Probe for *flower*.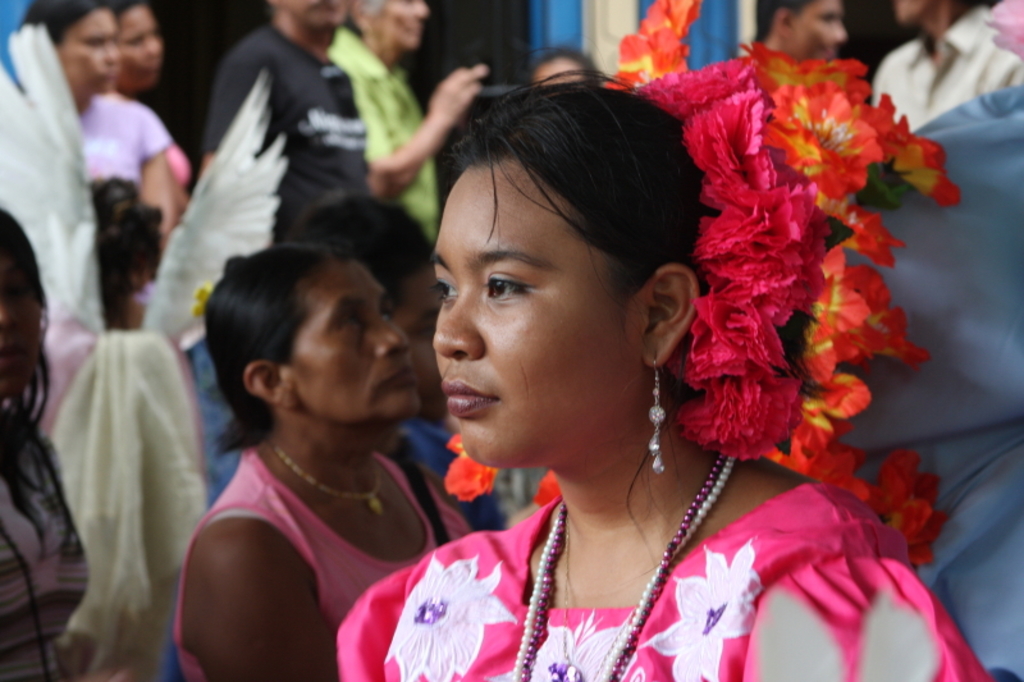
Probe result: x1=438 y1=426 x2=492 y2=507.
